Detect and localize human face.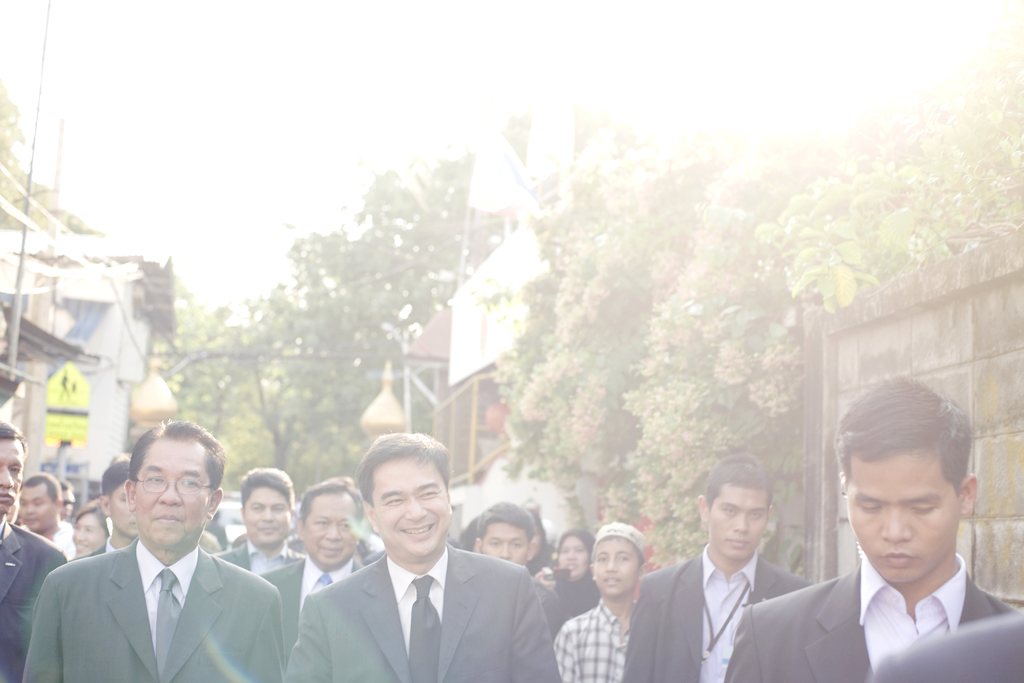
Localized at x1=557, y1=536, x2=589, y2=580.
